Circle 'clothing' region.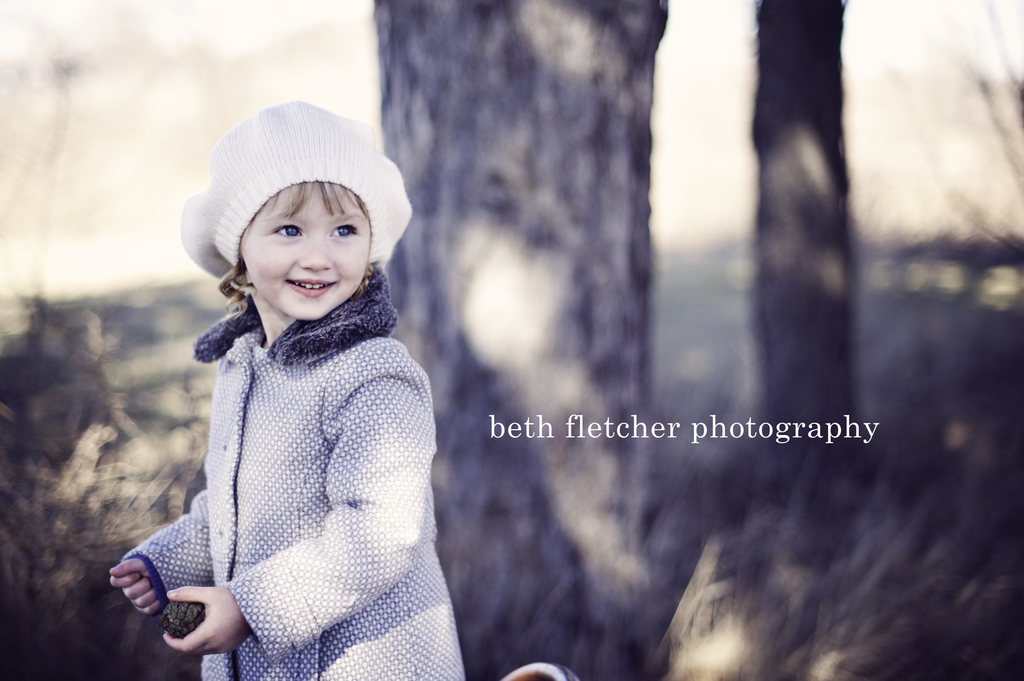
Region: 119:275:488:680.
